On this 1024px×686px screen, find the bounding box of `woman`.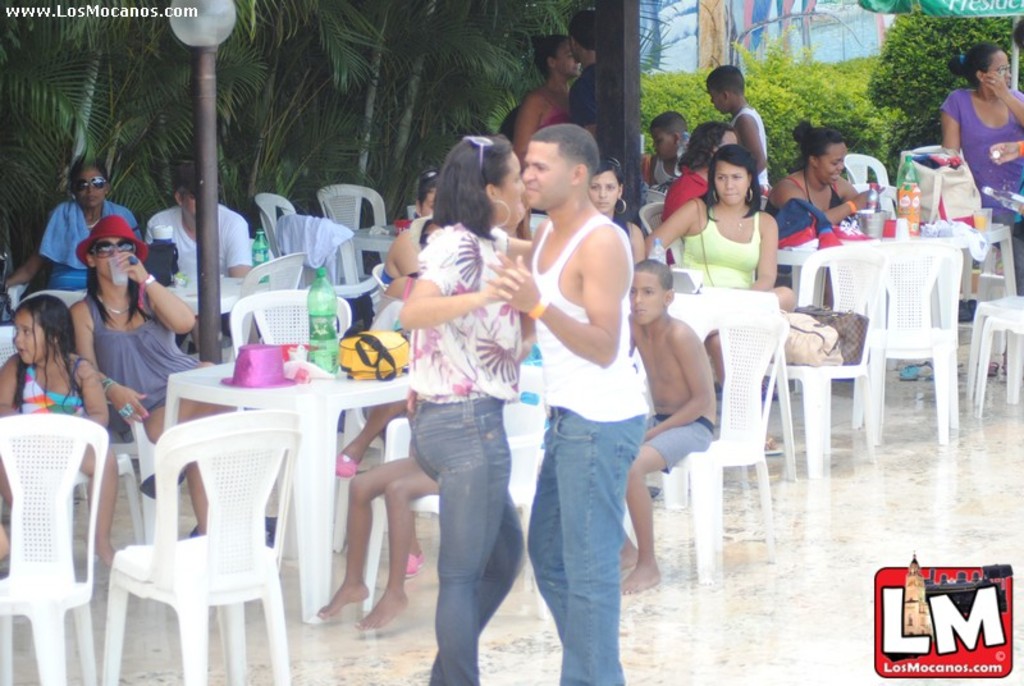
Bounding box: select_region(509, 32, 585, 173).
